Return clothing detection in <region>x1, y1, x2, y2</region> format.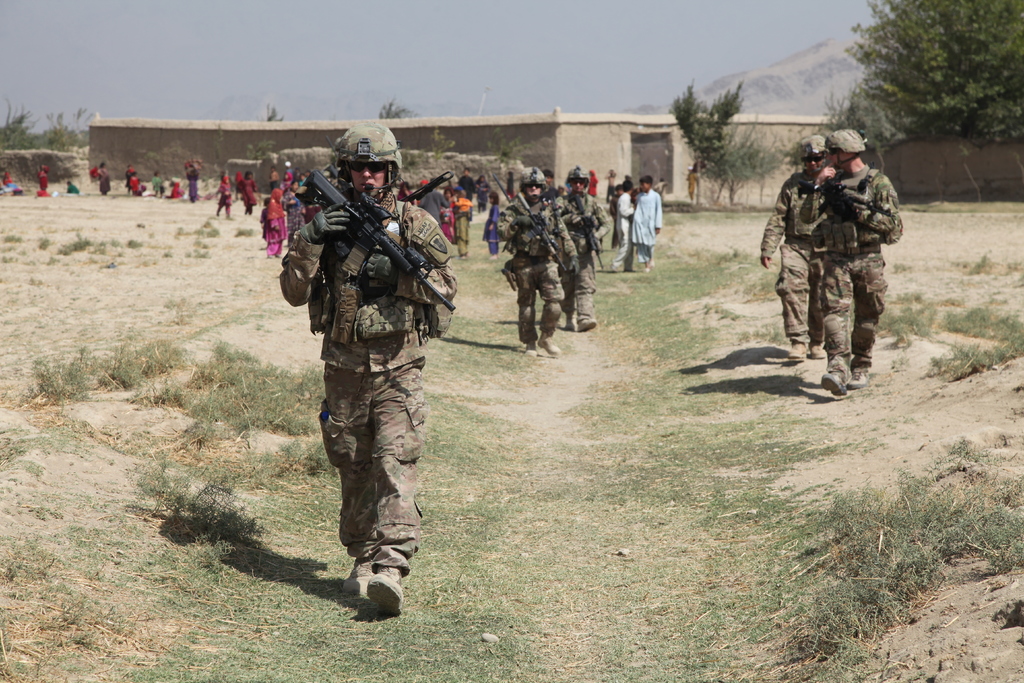
<region>767, 126, 911, 388</region>.
